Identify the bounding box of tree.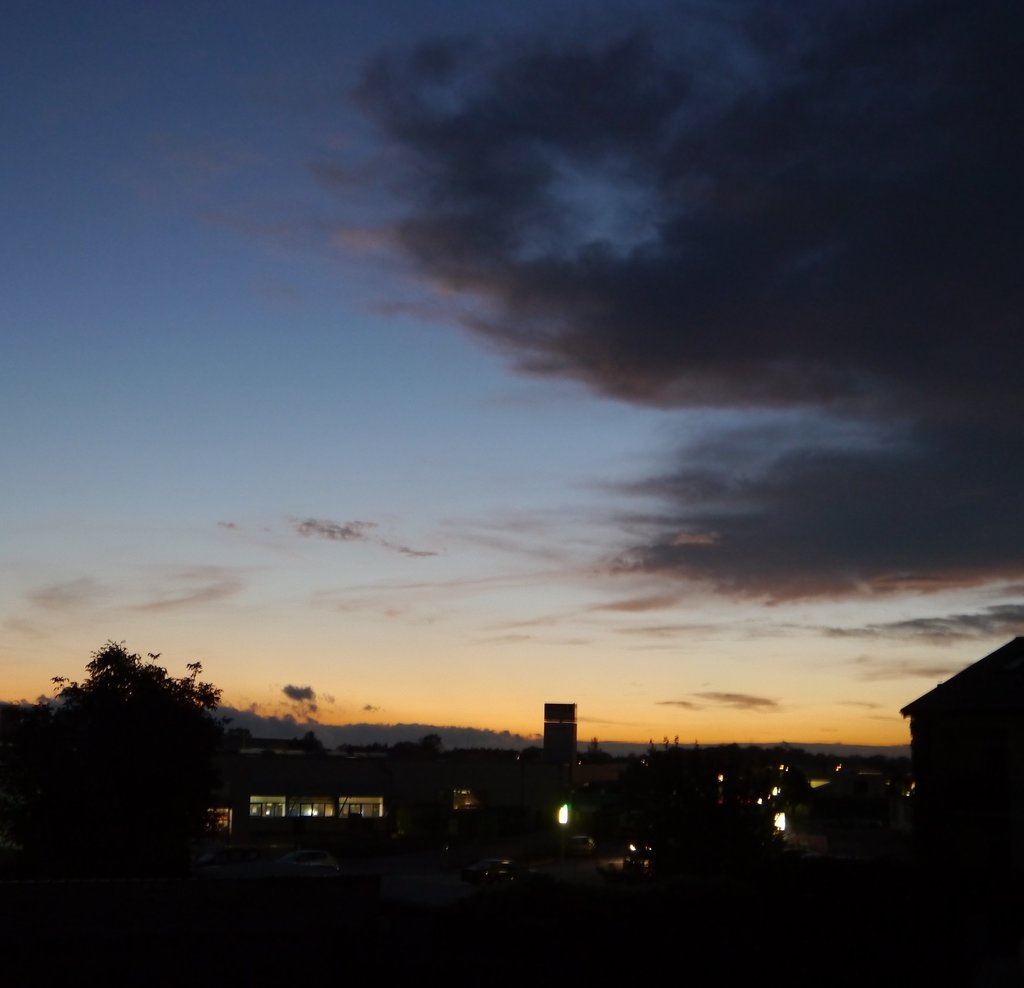
414/736/444/761.
